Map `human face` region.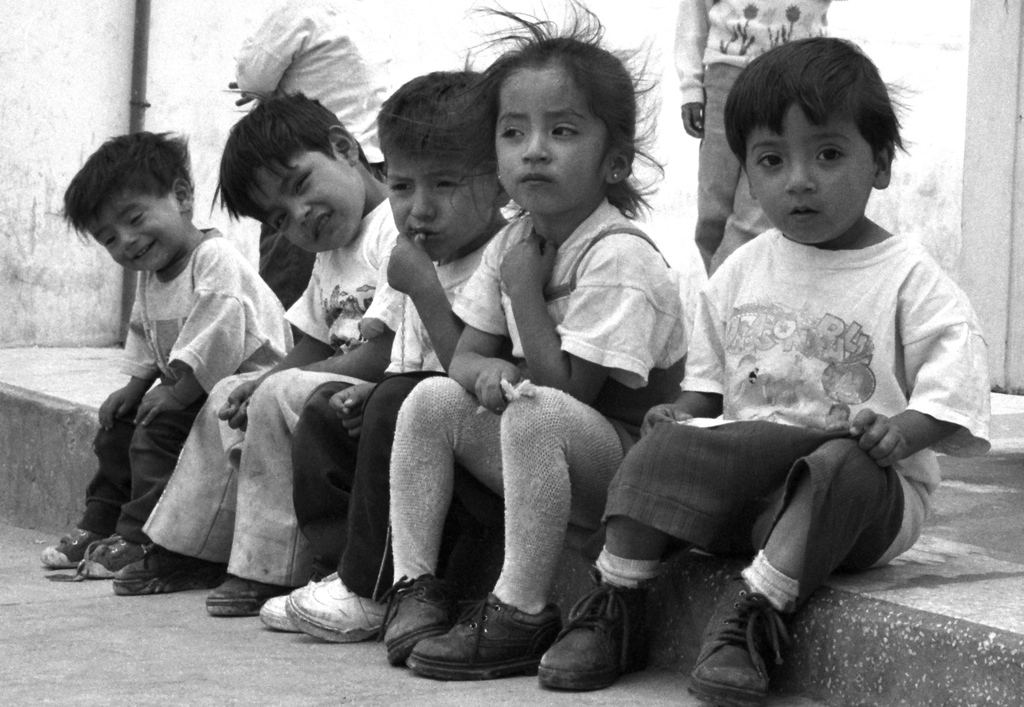
Mapped to 746,98,875,247.
